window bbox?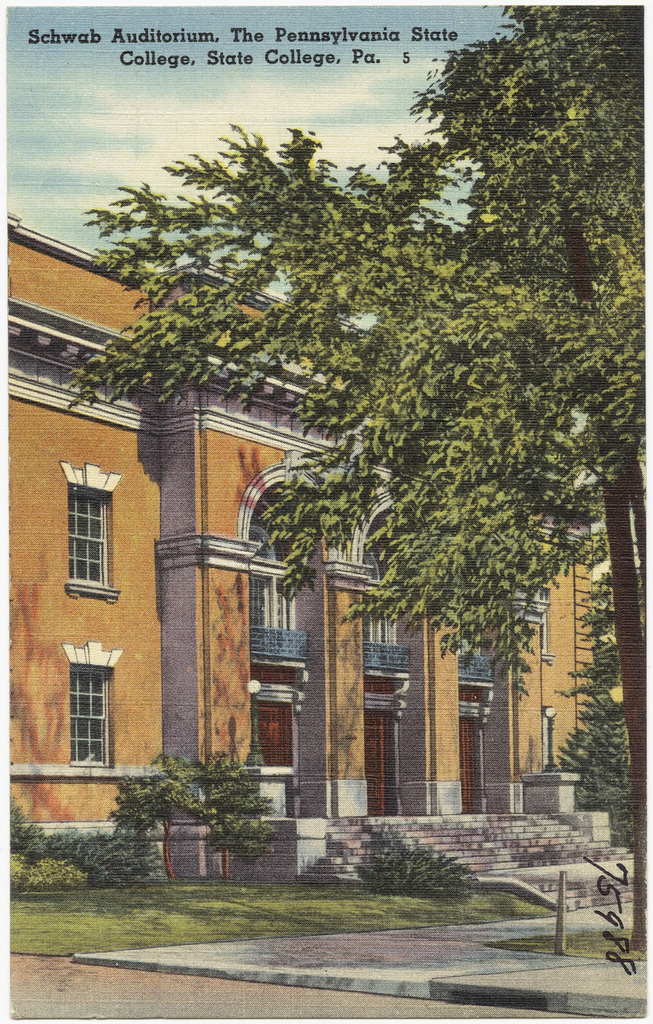
70 486 108 587
